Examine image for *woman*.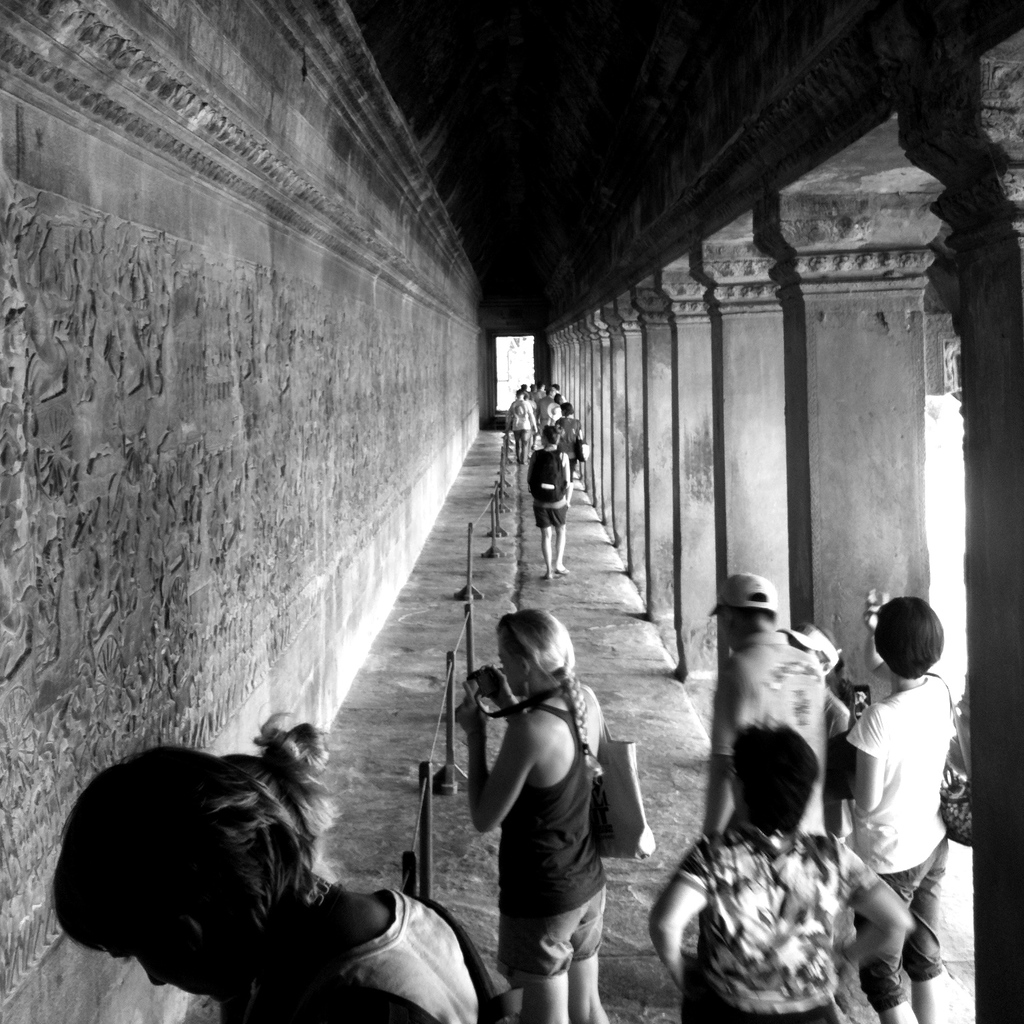
Examination result: crop(846, 587, 955, 1023).
